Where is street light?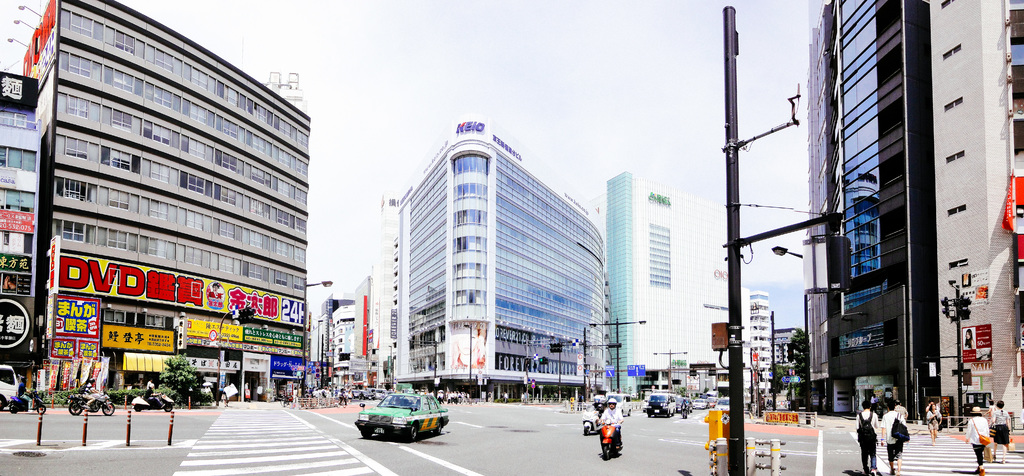
<bbox>931, 283, 984, 427</bbox>.
